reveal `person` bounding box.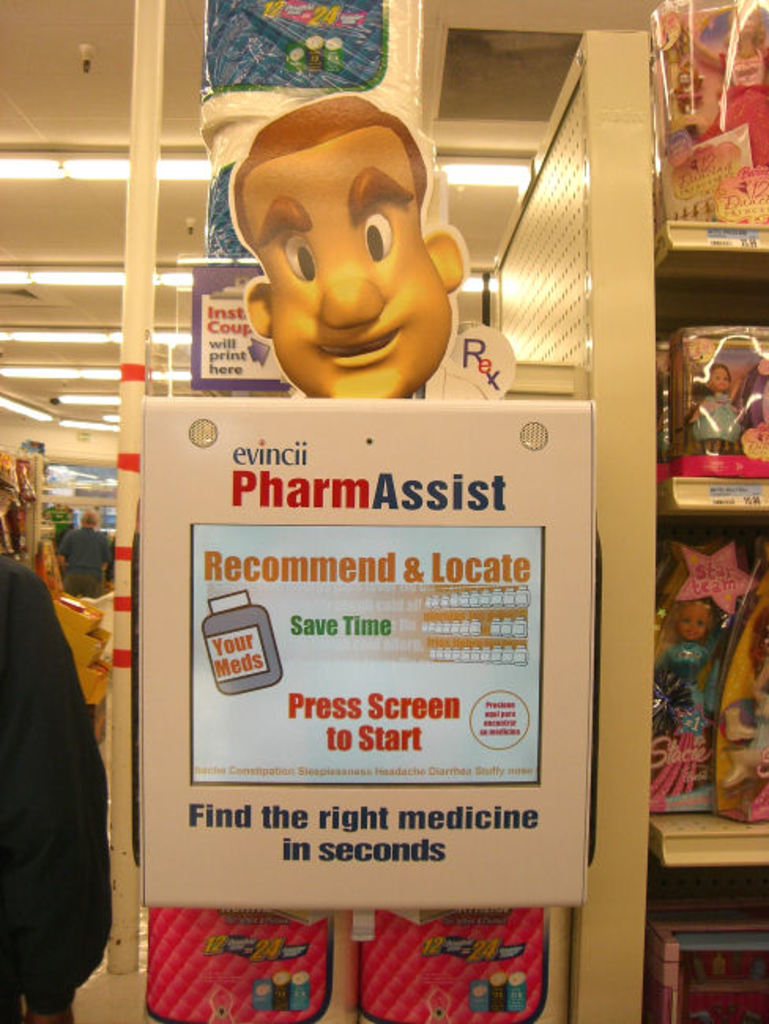
Revealed: box(684, 359, 745, 454).
